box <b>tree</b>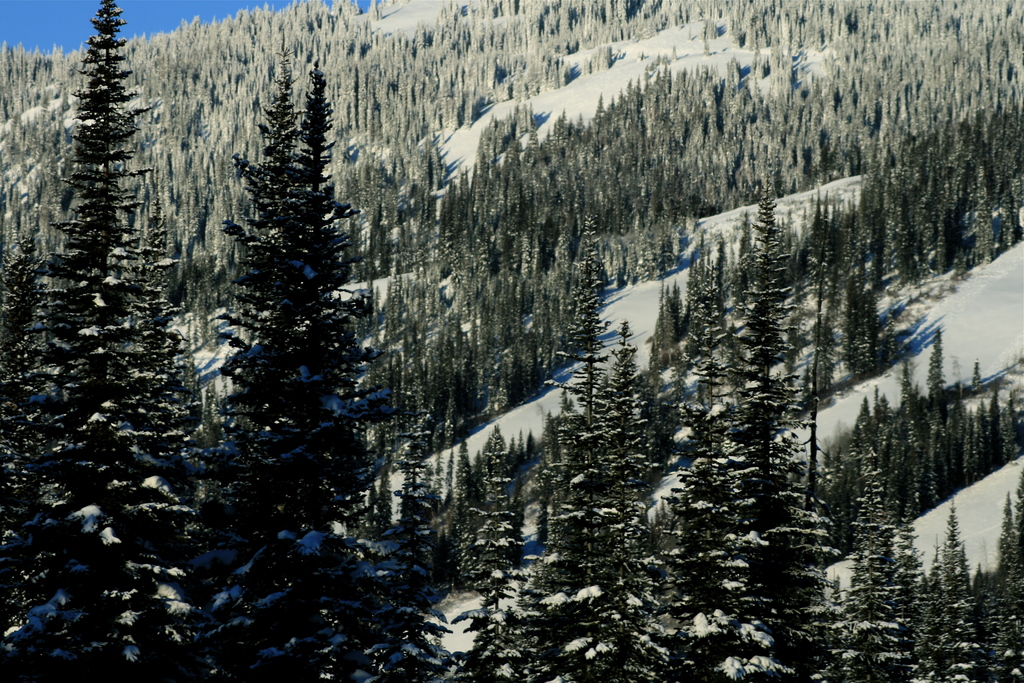
843 441 936 682
